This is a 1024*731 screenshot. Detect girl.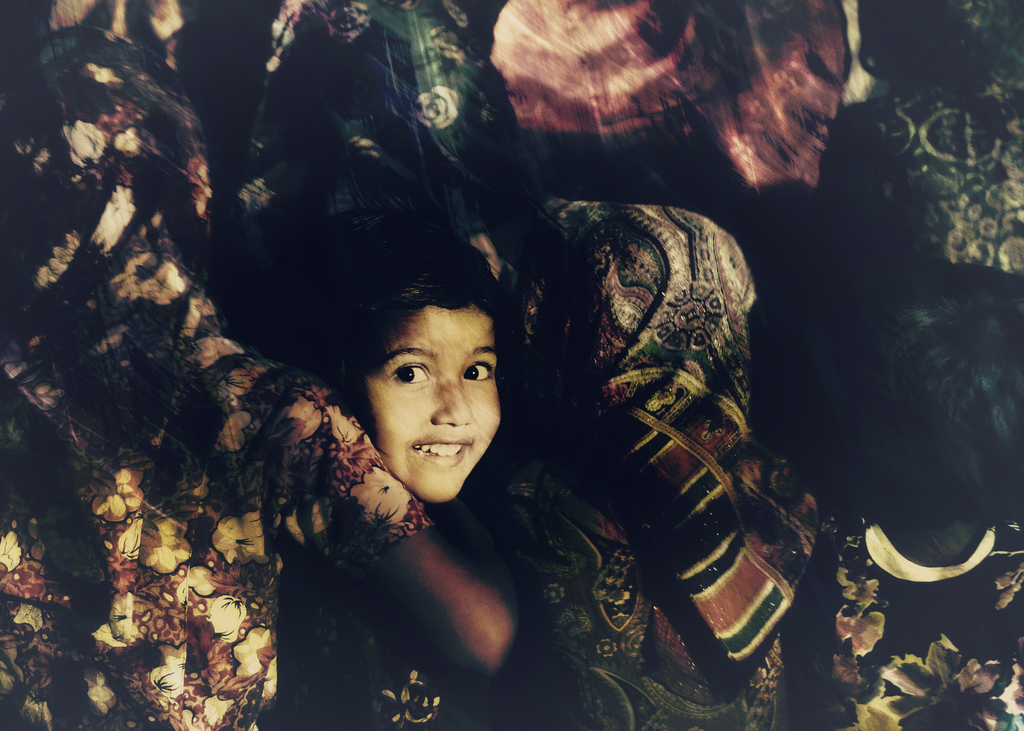
[811, 261, 1023, 730].
